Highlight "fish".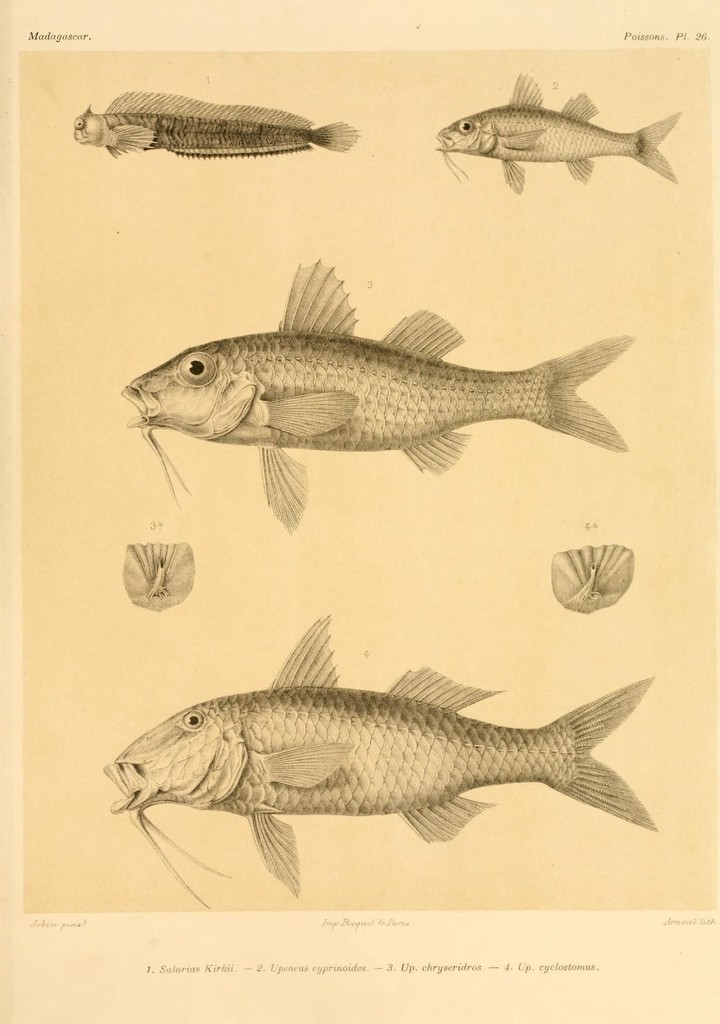
Highlighted region: (78,86,368,160).
